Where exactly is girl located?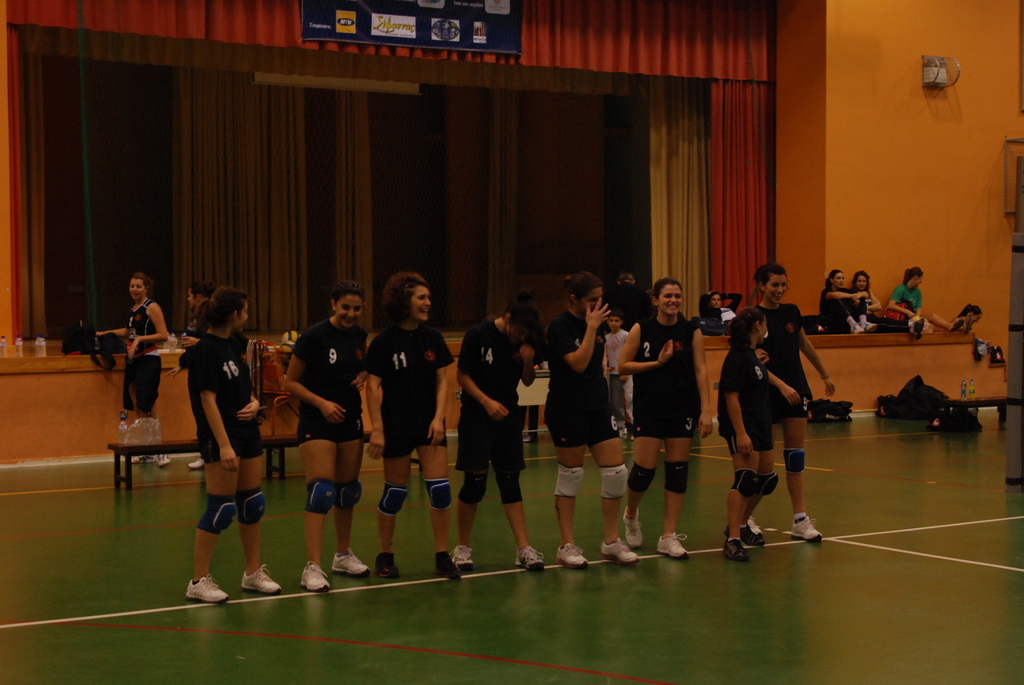
Its bounding box is <box>180,278,289,610</box>.
